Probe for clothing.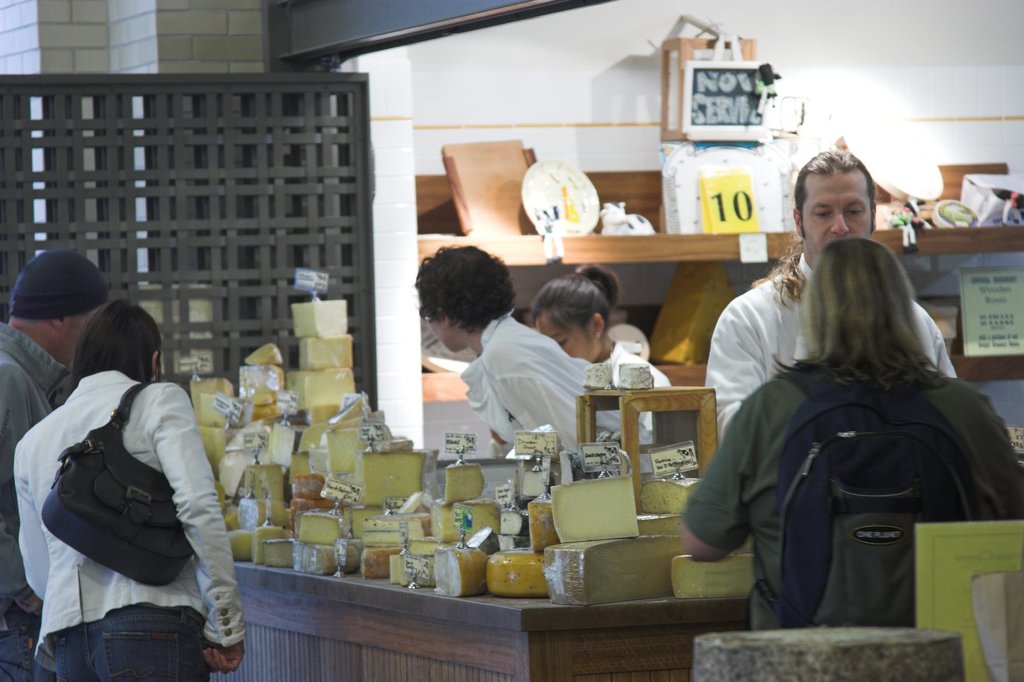
Probe result: (701, 253, 962, 456).
